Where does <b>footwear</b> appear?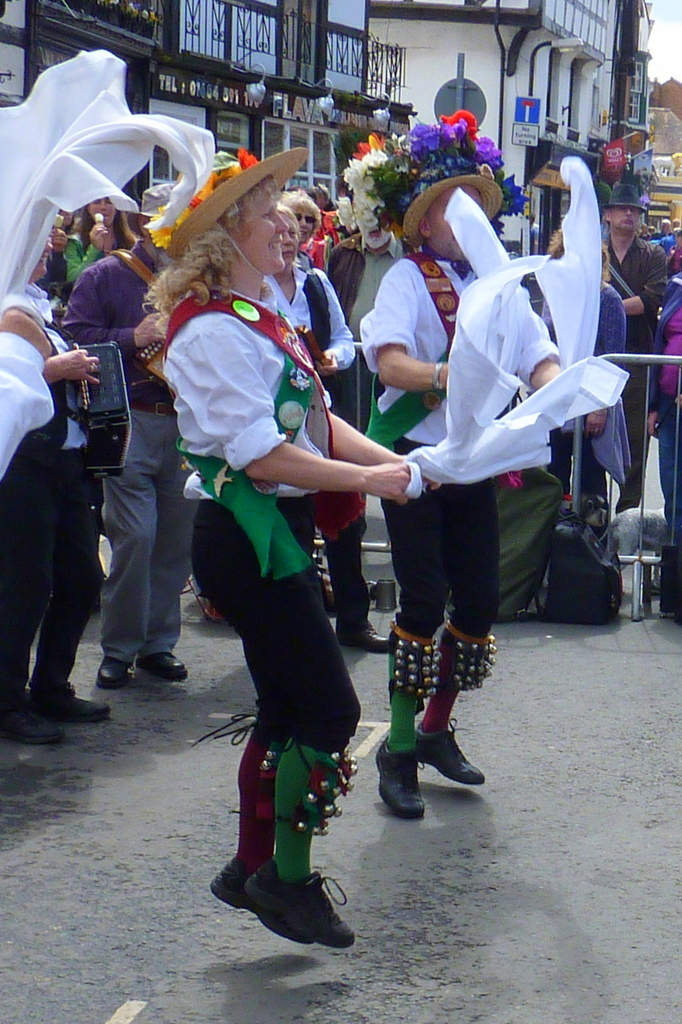
Appears at [x1=6, y1=704, x2=59, y2=743].
